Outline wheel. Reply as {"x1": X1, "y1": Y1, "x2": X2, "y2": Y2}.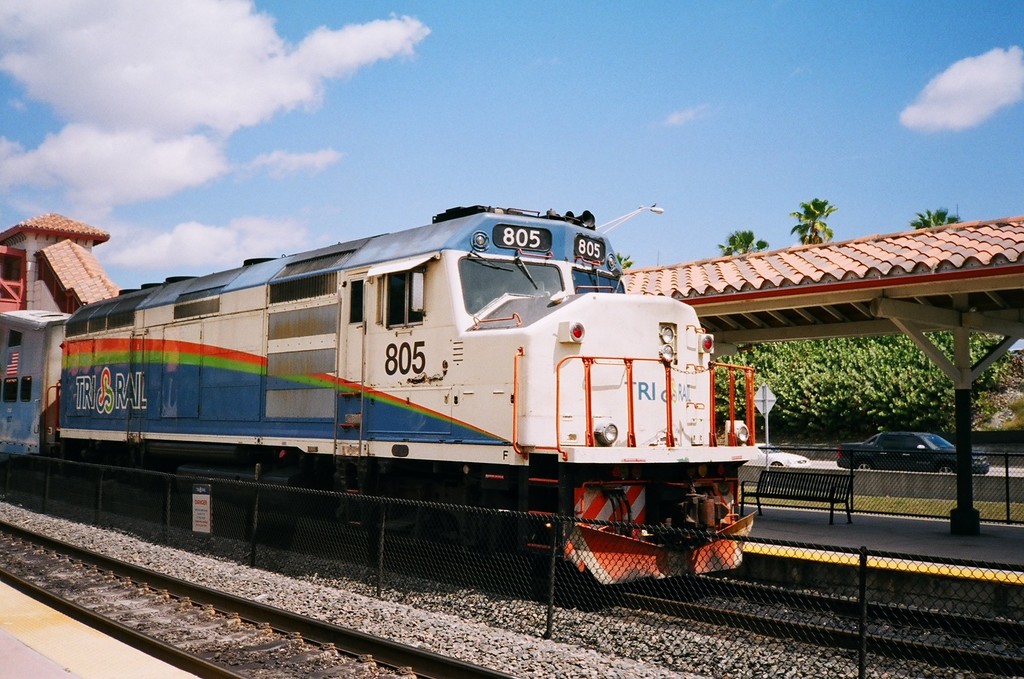
{"x1": 851, "y1": 458, "x2": 874, "y2": 472}.
